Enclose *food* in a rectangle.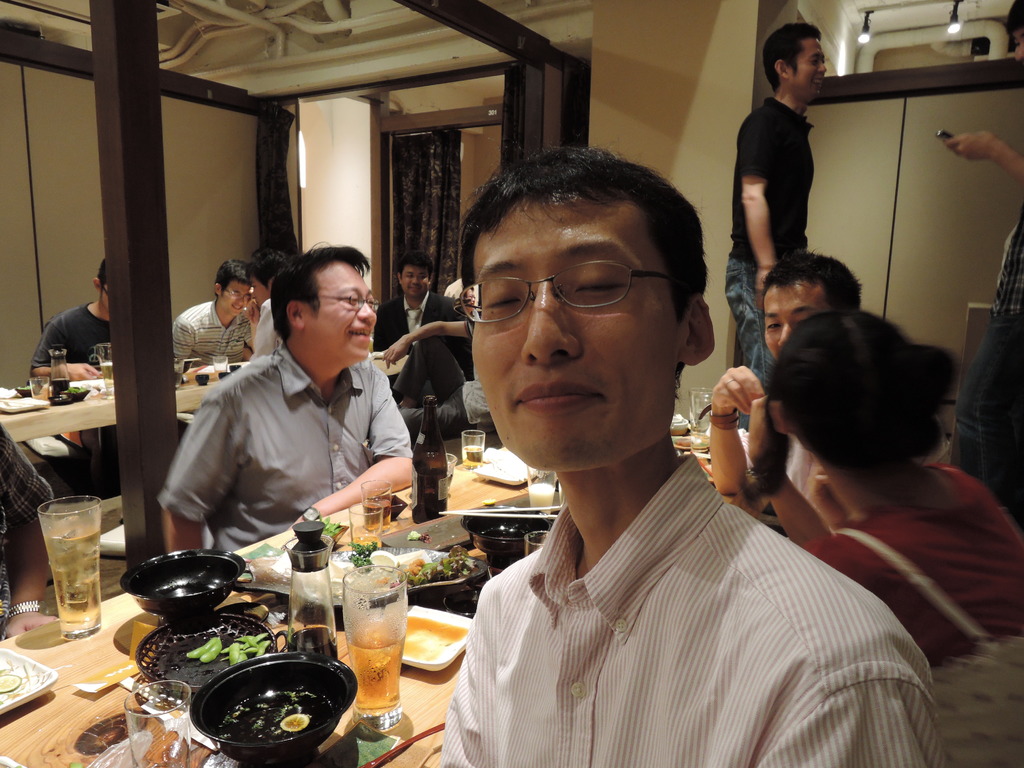
bbox=(326, 542, 474, 590).
